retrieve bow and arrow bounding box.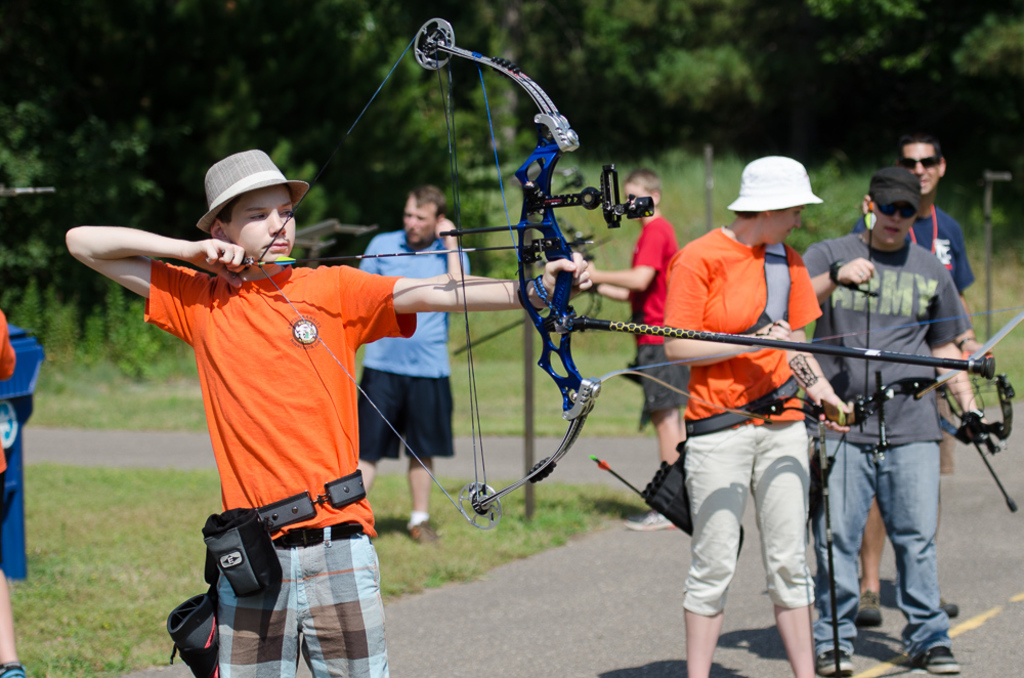
Bounding box: <region>239, 17, 655, 525</region>.
